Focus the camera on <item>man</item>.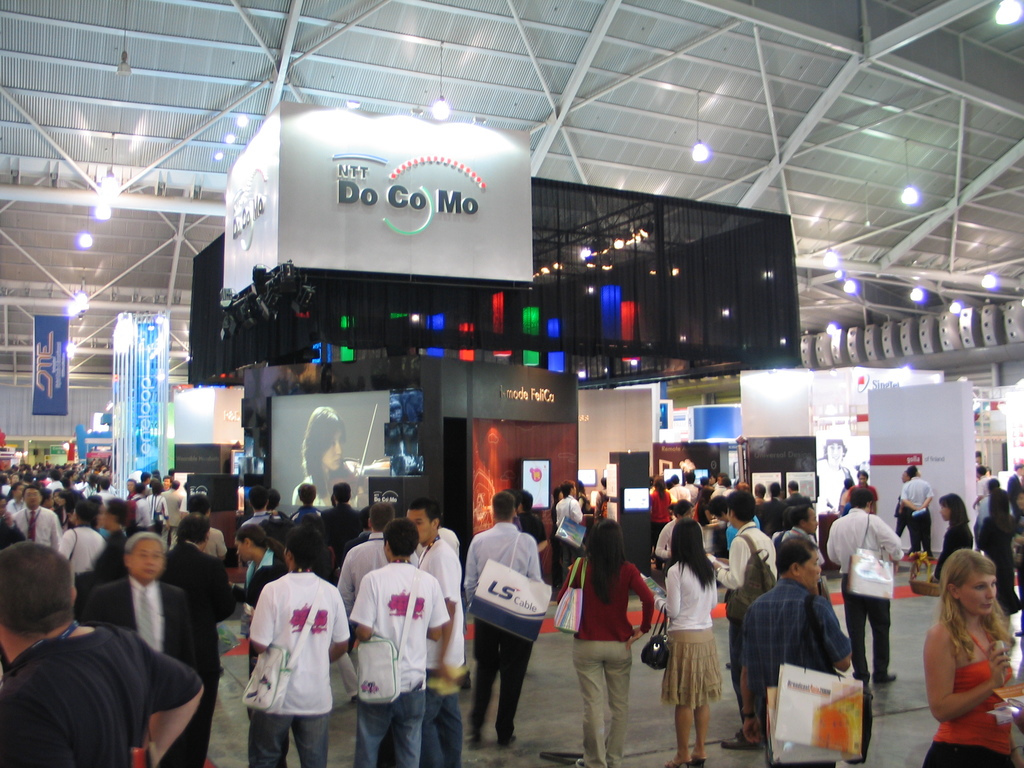
Focus region: <region>405, 497, 465, 767</region>.
